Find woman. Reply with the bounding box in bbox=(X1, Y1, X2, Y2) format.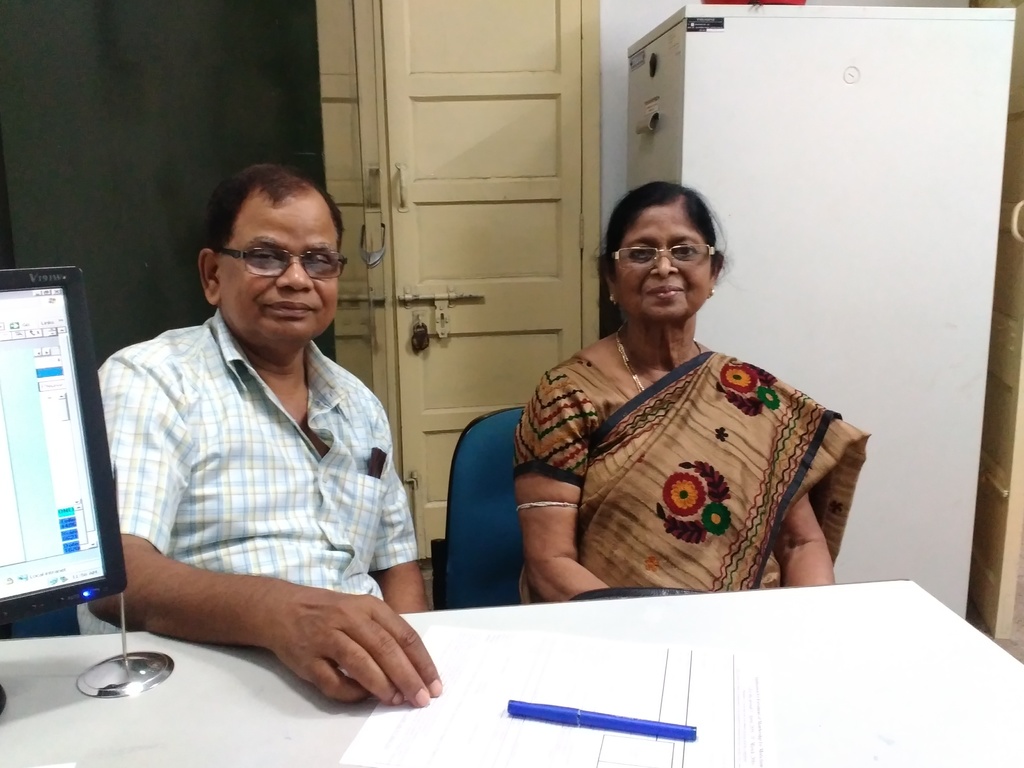
bbox=(485, 168, 861, 619).
